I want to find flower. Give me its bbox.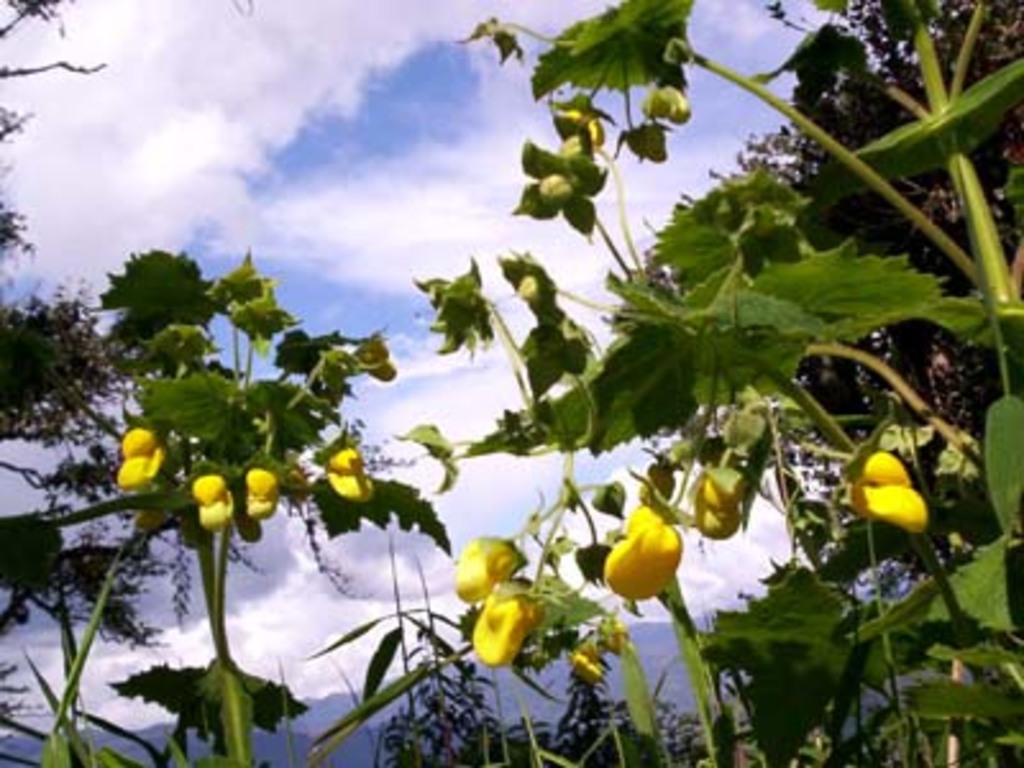
[835,445,929,535].
